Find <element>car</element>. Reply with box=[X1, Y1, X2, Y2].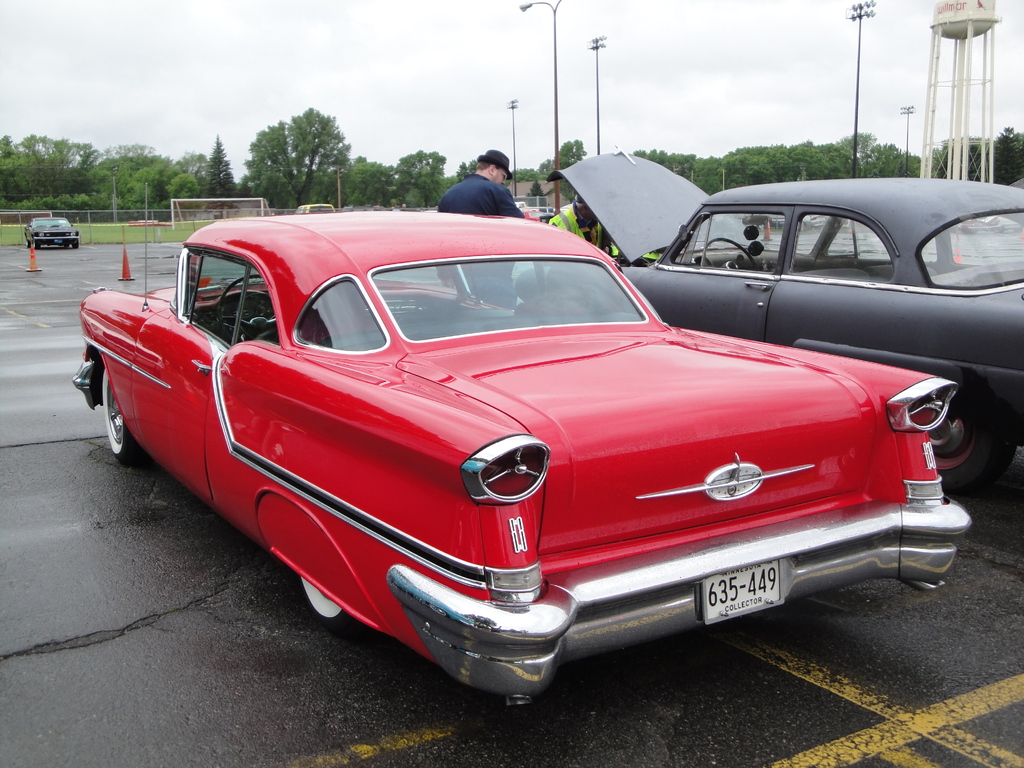
box=[71, 209, 980, 712].
